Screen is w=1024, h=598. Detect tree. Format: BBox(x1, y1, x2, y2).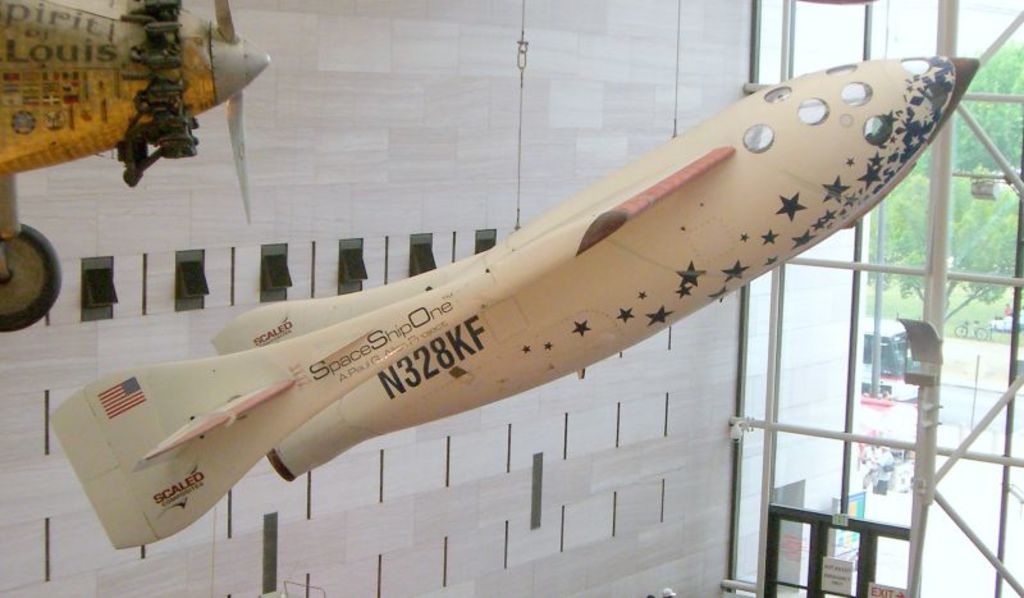
BBox(956, 49, 1023, 183).
